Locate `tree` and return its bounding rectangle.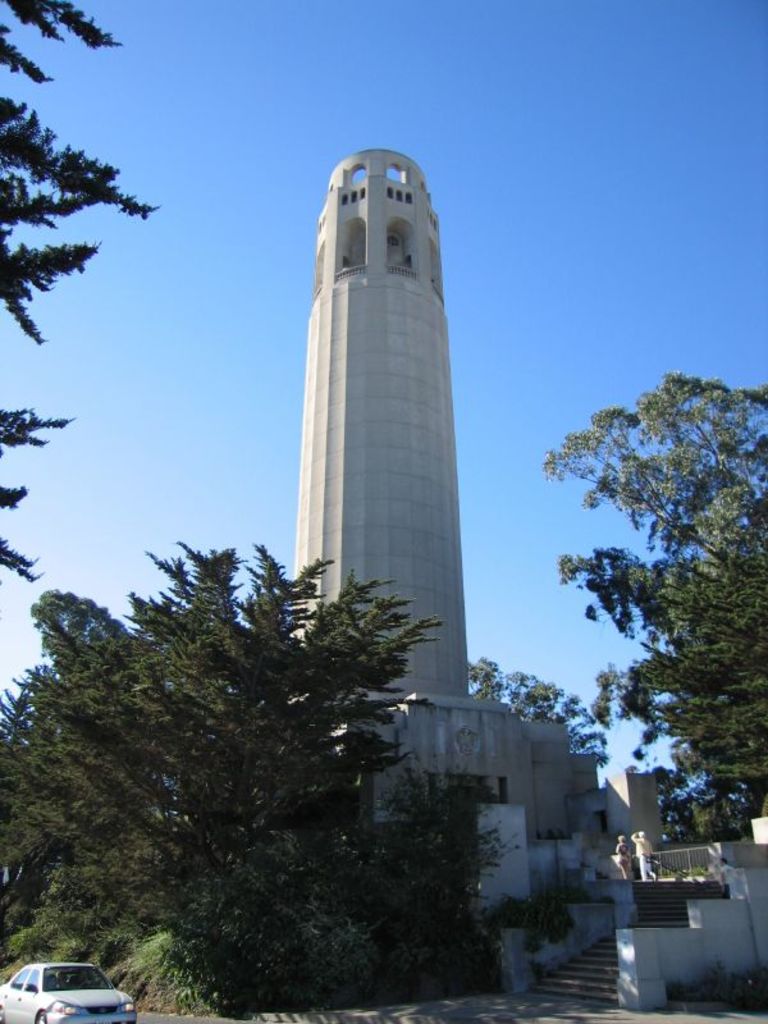
bbox=(0, 0, 180, 603).
